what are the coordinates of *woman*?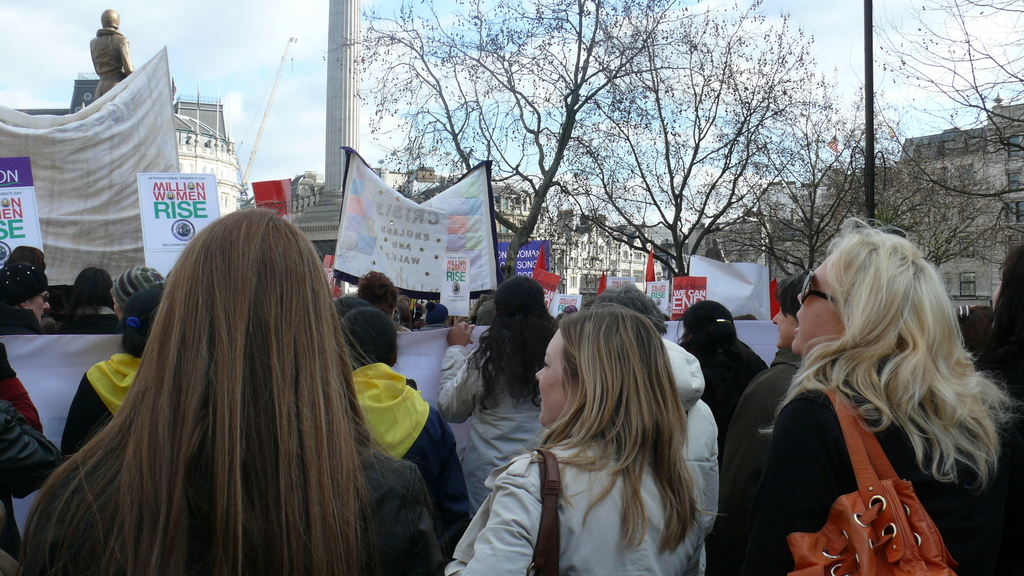
box=[106, 266, 165, 327].
